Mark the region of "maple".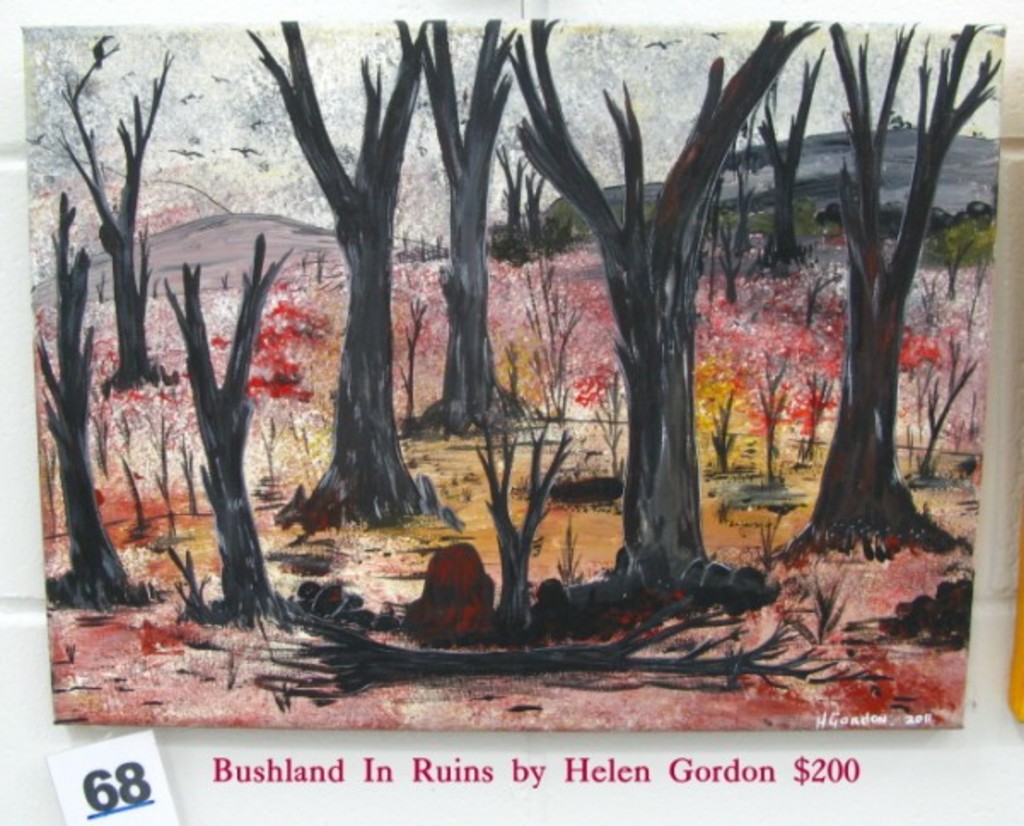
Region: 246:19:435:526.
